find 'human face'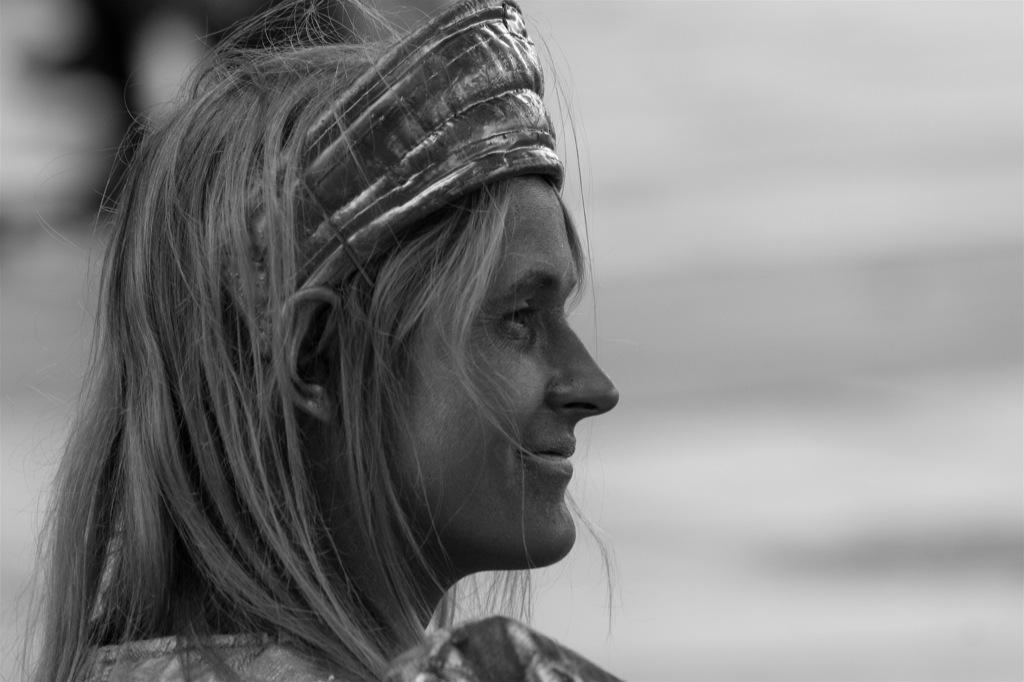
[x1=340, y1=171, x2=616, y2=567]
